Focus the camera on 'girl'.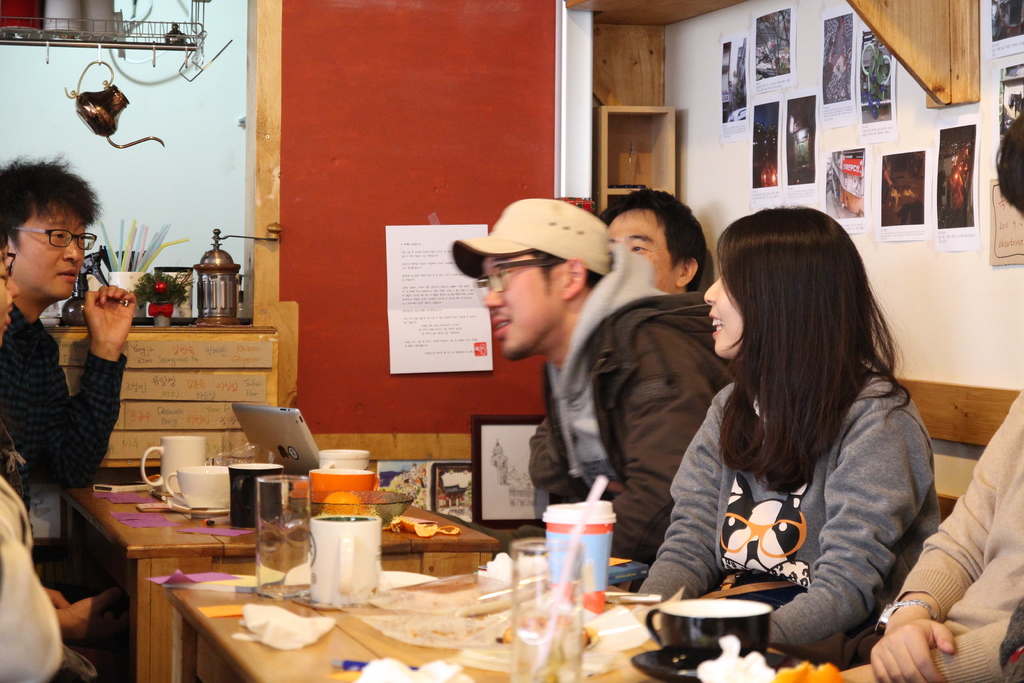
Focus region: (x1=634, y1=205, x2=943, y2=649).
